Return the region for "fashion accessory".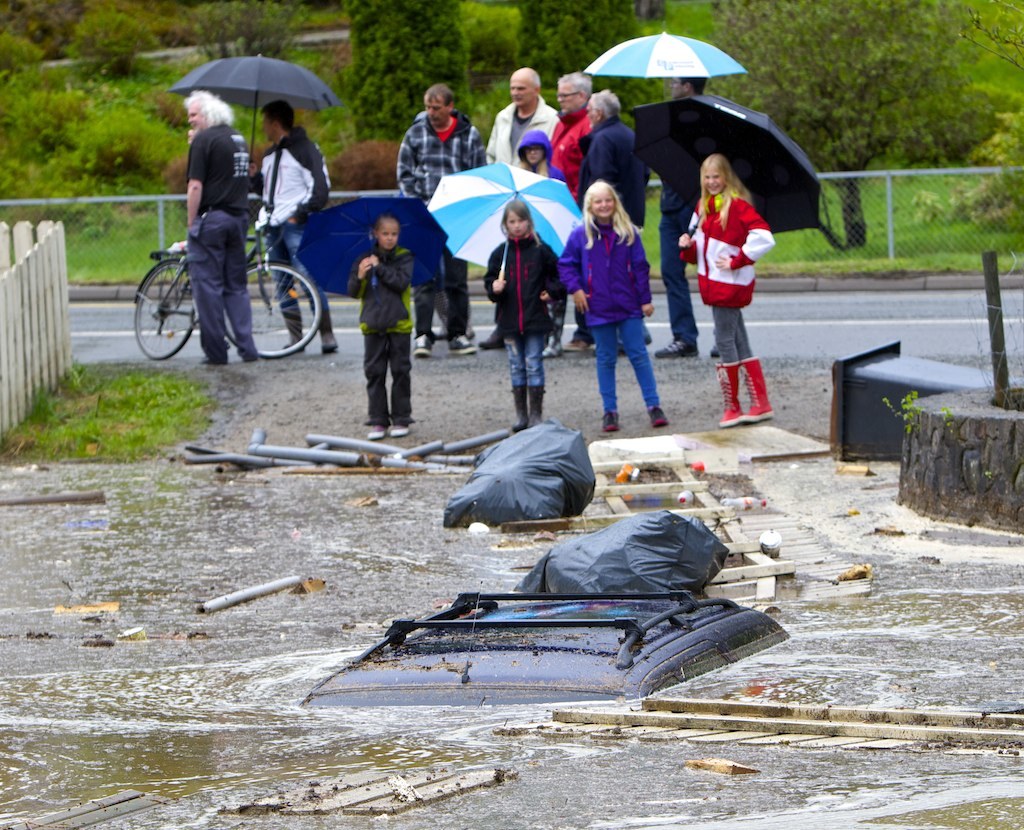
<region>511, 385, 527, 427</region>.
